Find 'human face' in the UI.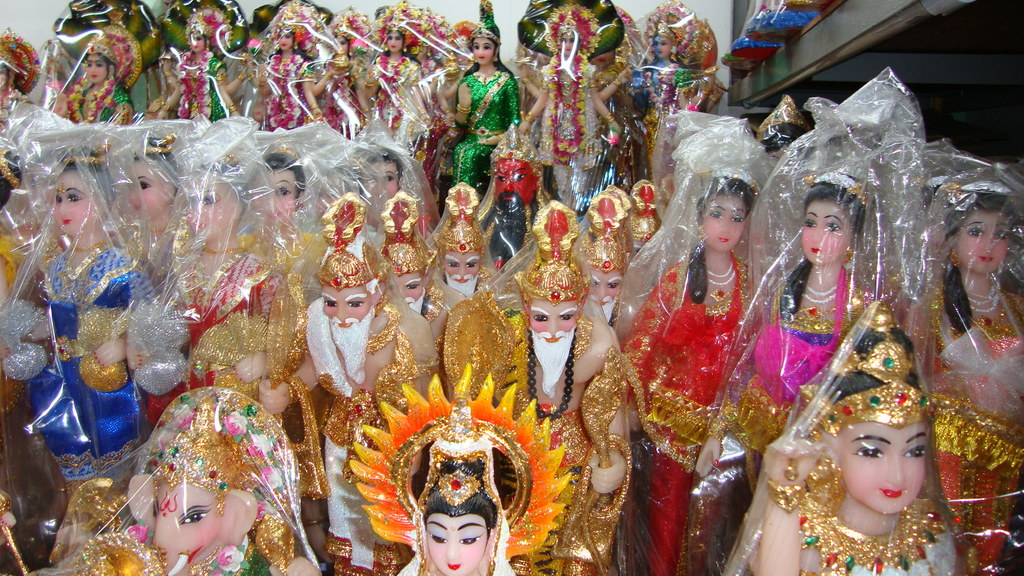
UI element at rect(80, 54, 105, 81).
